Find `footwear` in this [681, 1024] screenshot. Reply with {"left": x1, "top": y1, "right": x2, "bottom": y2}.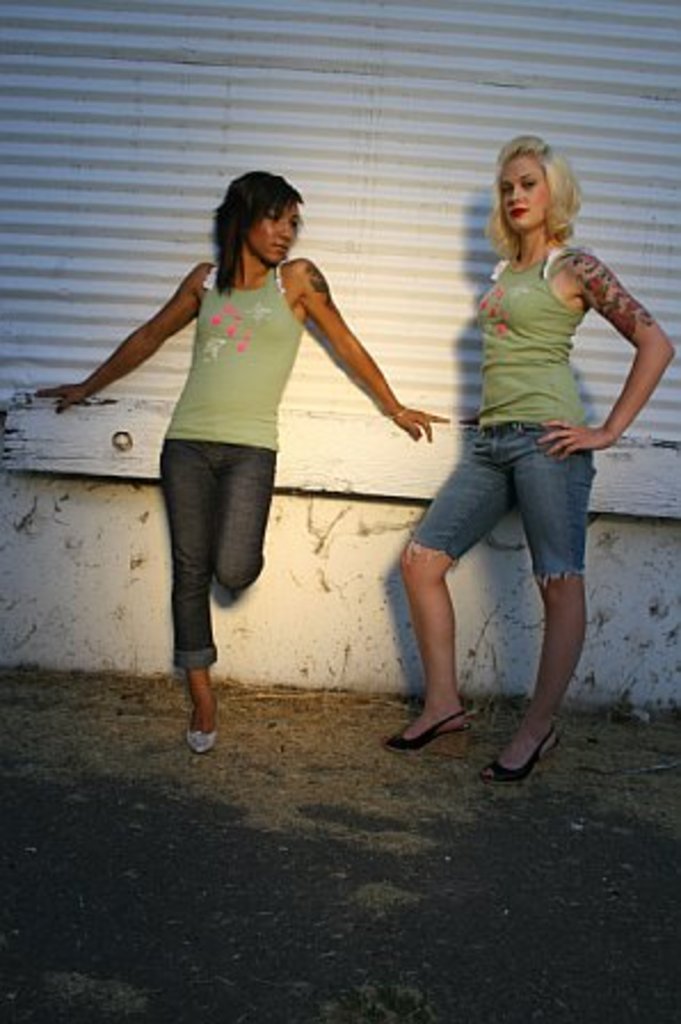
{"left": 181, "top": 693, "right": 219, "bottom": 754}.
